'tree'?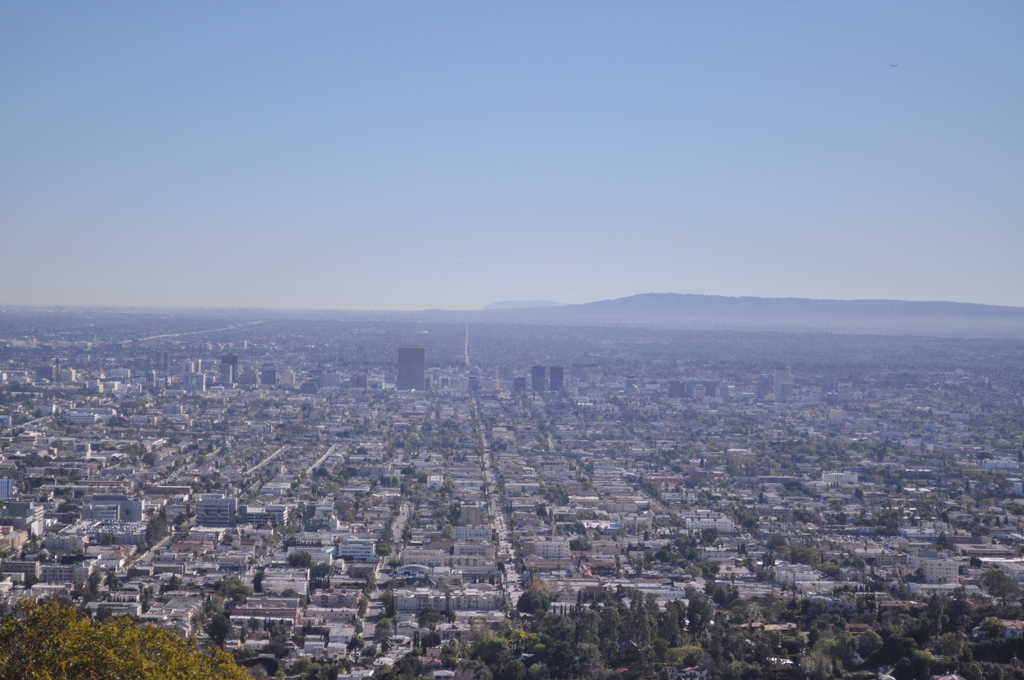
select_region(30, 532, 39, 548)
